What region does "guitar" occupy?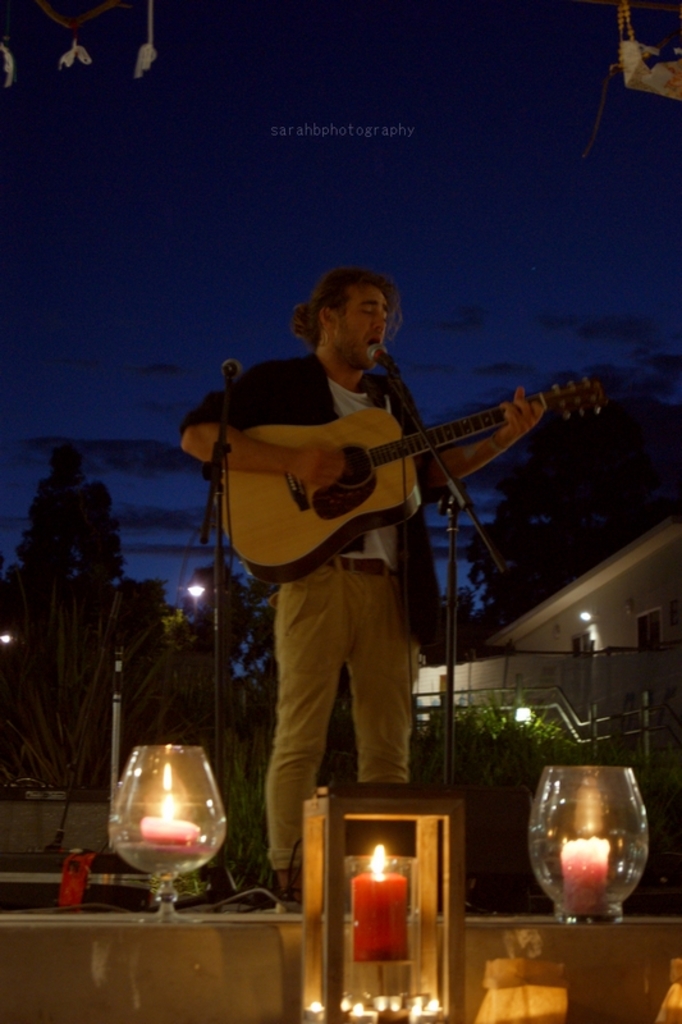
BBox(163, 355, 640, 589).
